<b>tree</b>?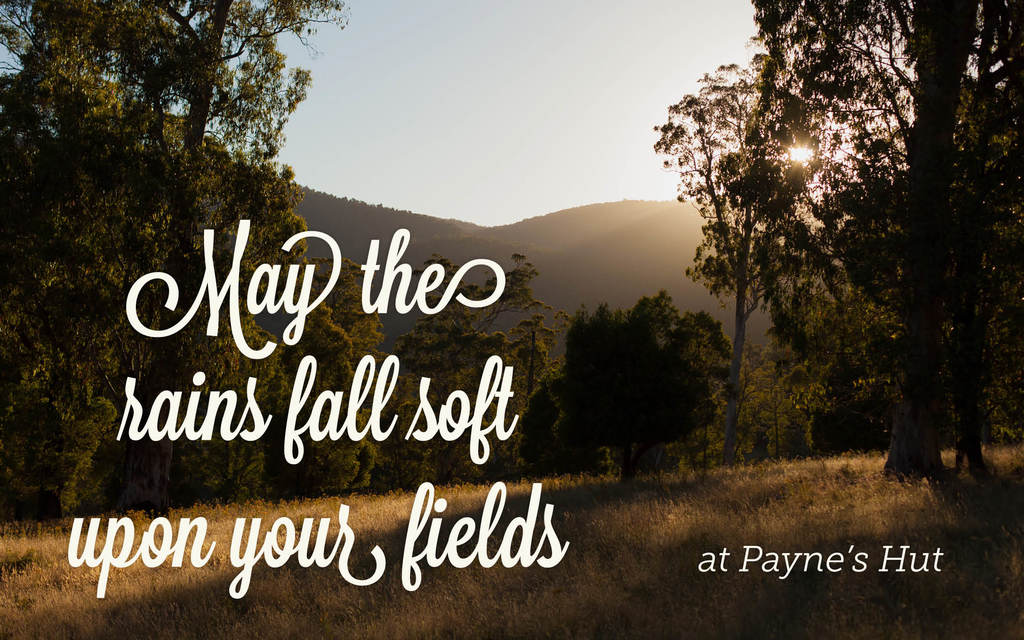
<box>556,289,728,489</box>
